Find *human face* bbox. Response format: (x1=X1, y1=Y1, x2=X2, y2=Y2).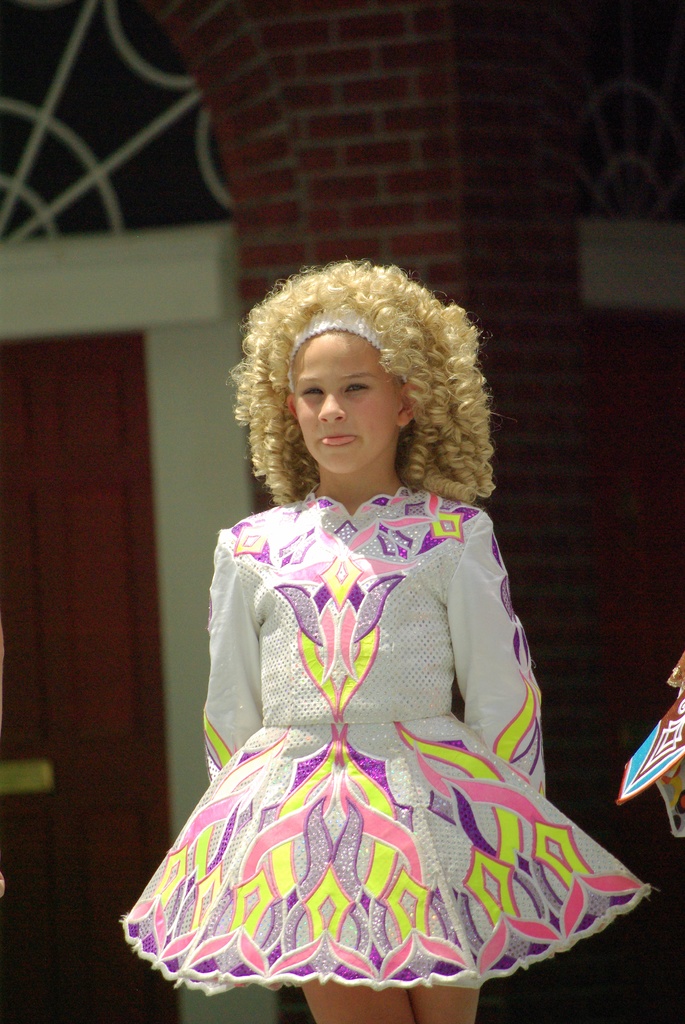
(x1=291, y1=330, x2=396, y2=476).
